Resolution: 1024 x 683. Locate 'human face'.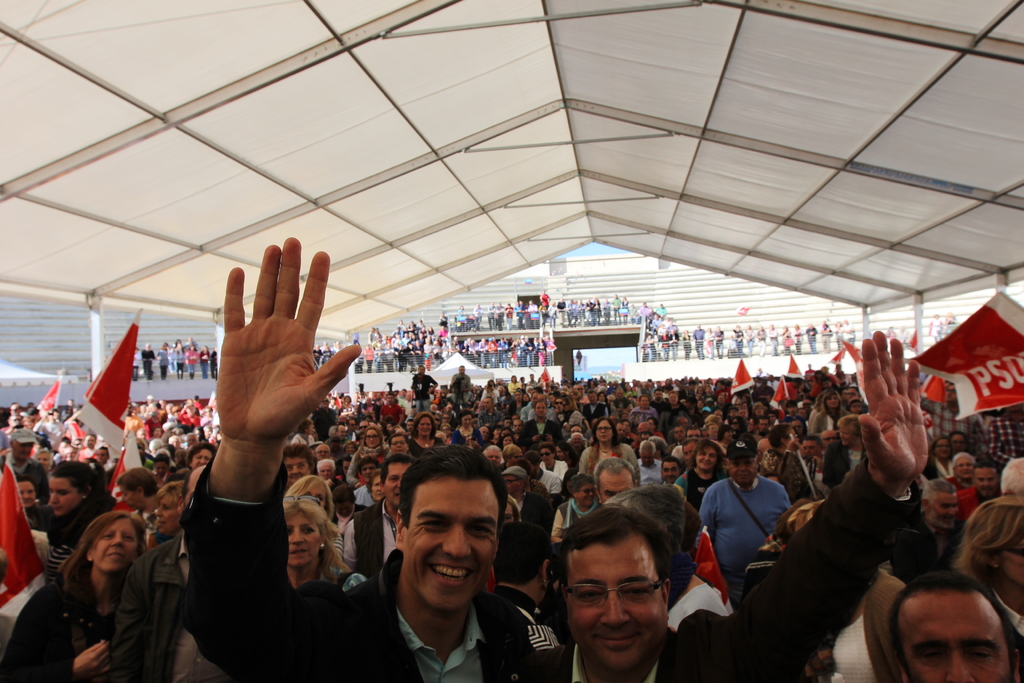
365:429:379:447.
